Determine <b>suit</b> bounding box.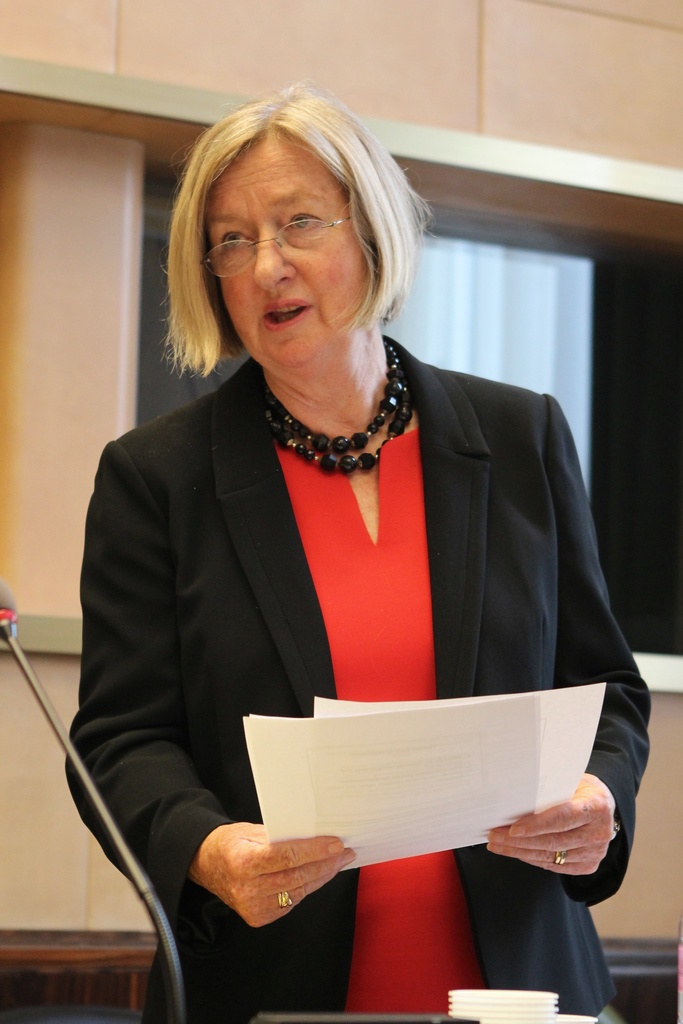
Determined: bbox(71, 254, 635, 992).
